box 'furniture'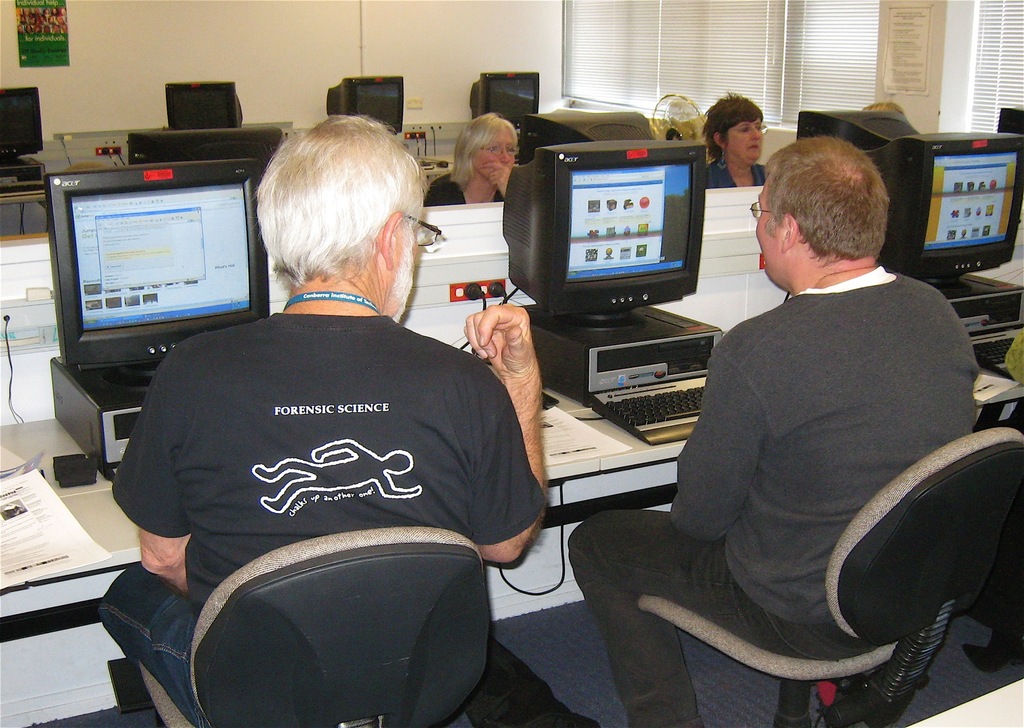
left=638, top=426, right=1023, bottom=727
